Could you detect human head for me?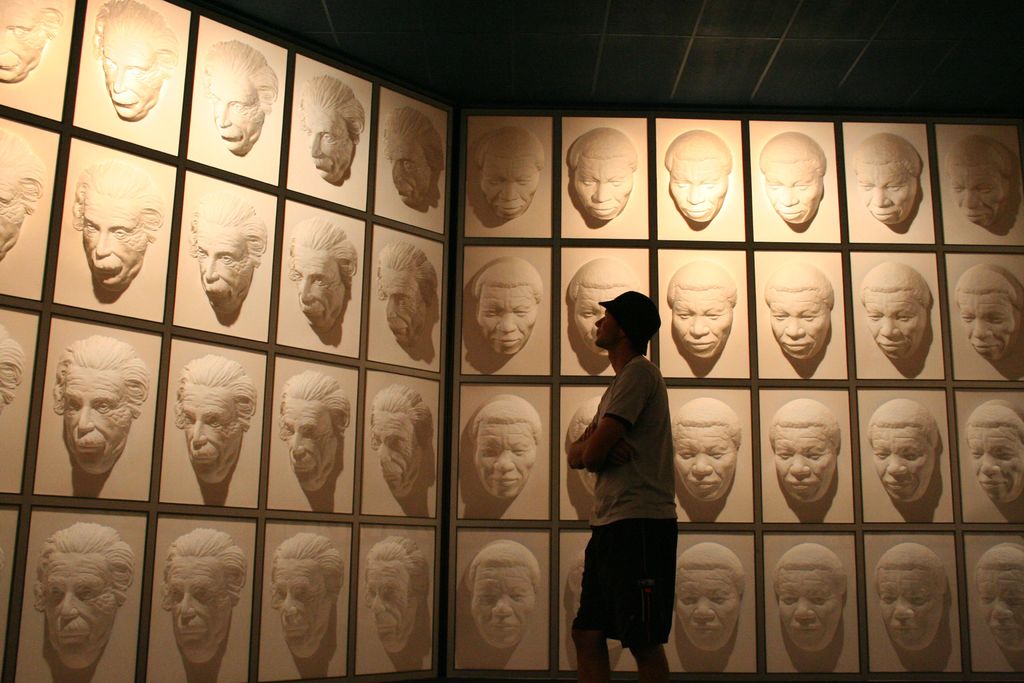
Detection result: (474,130,547,219).
